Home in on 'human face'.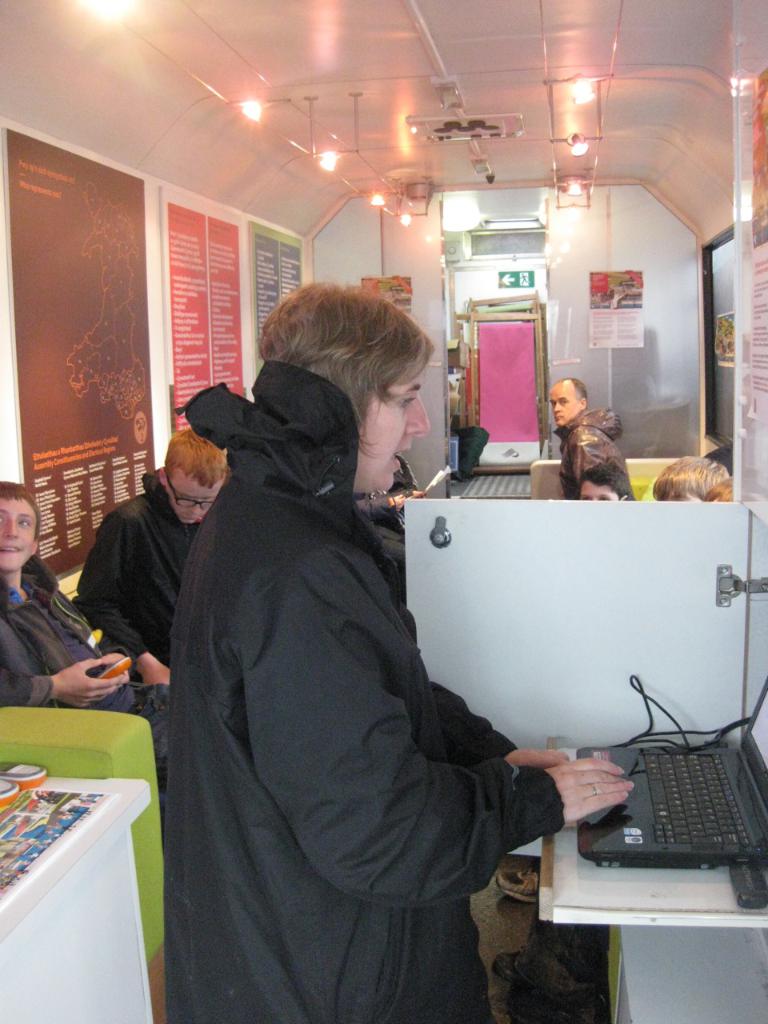
Homed in at 172, 476, 223, 526.
